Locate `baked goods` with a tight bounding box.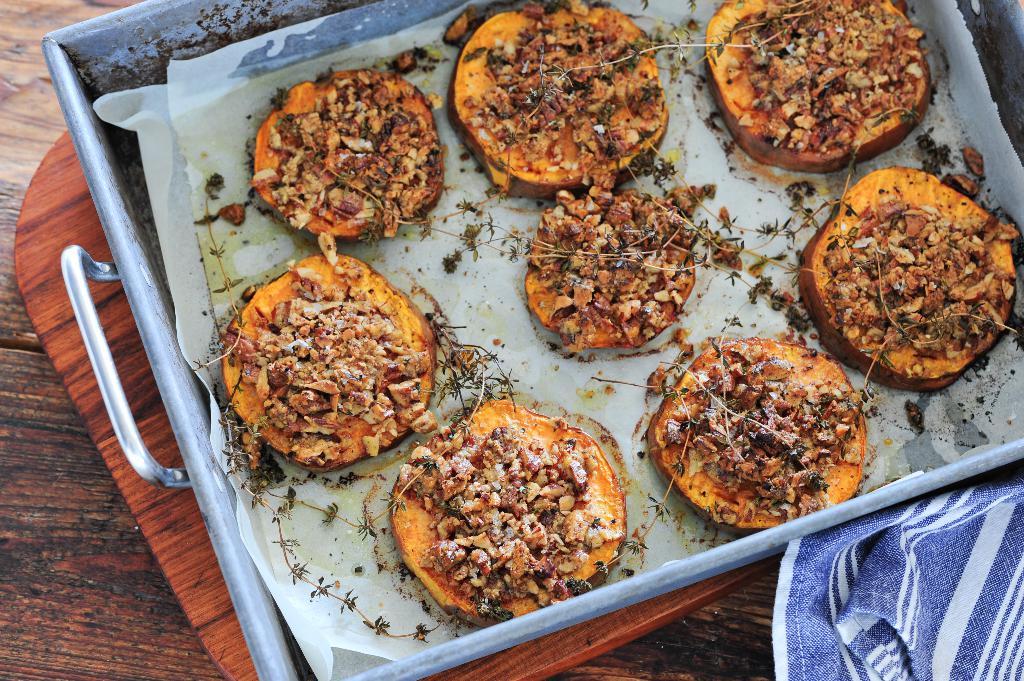
[x1=799, y1=162, x2=1018, y2=398].
